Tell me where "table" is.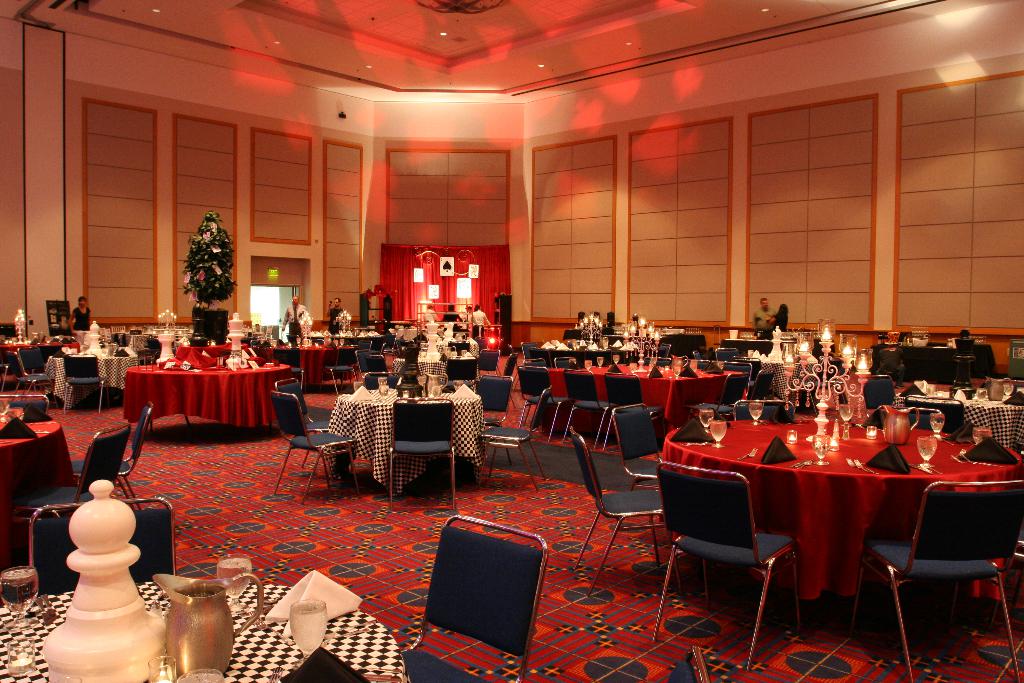
"table" is at {"left": 652, "top": 402, "right": 1023, "bottom": 620}.
